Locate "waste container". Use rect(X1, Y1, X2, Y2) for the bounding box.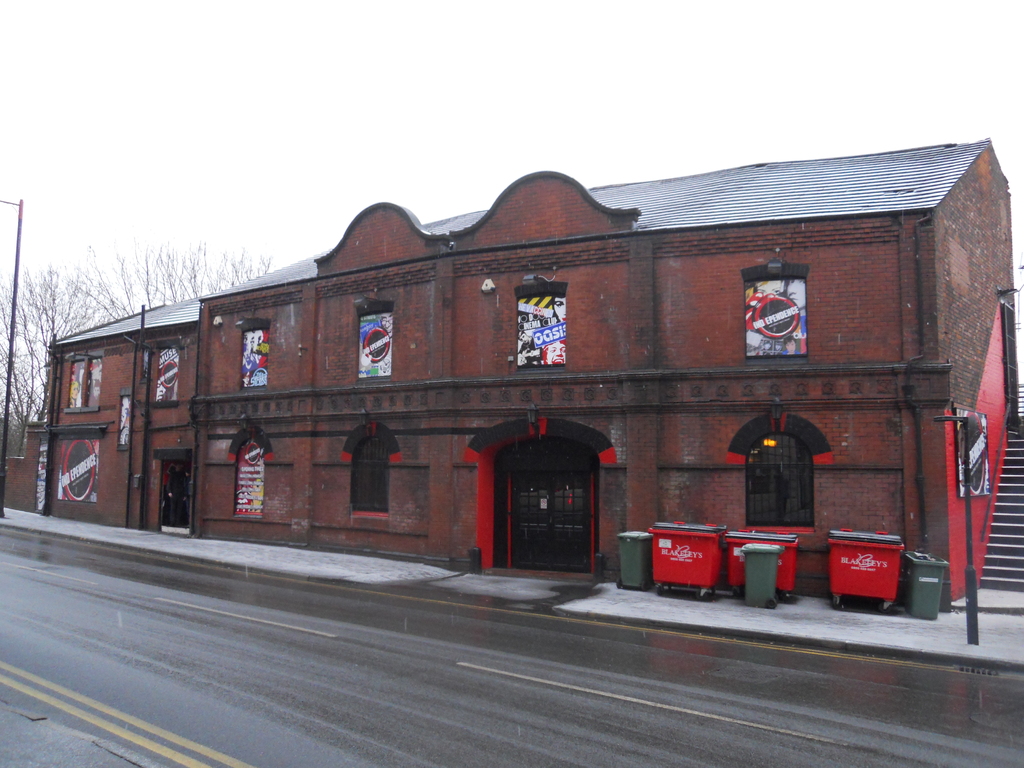
rect(719, 528, 803, 604).
